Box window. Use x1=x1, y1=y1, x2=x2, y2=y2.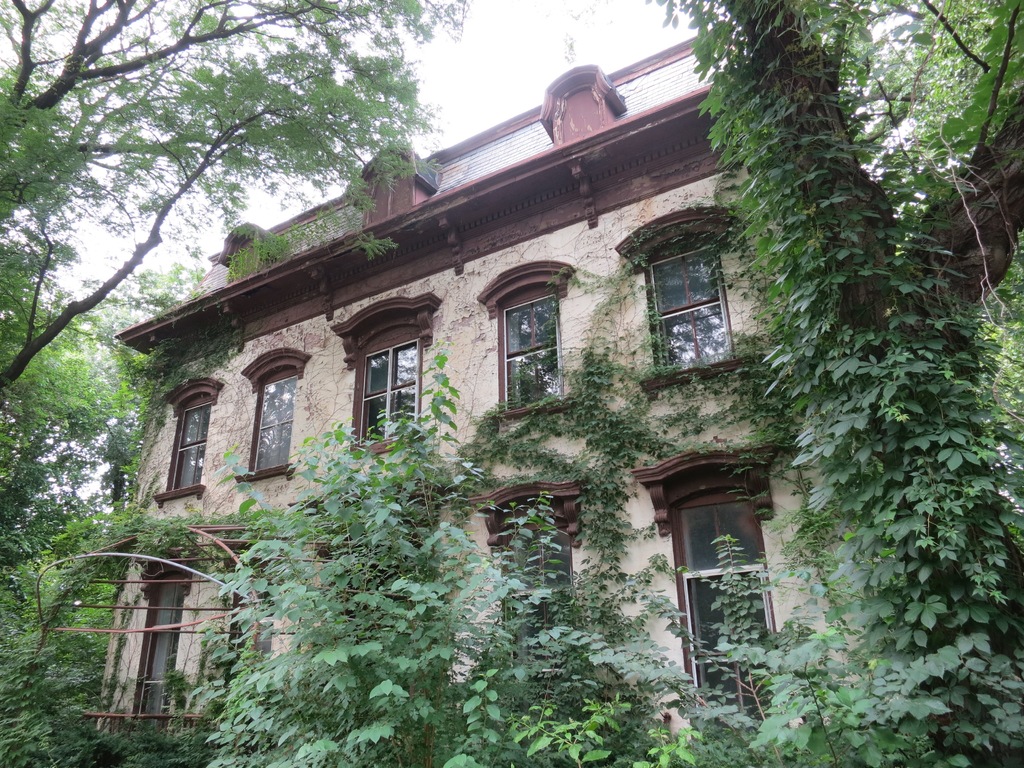
x1=154, y1=375, x2=224, y2=511.
